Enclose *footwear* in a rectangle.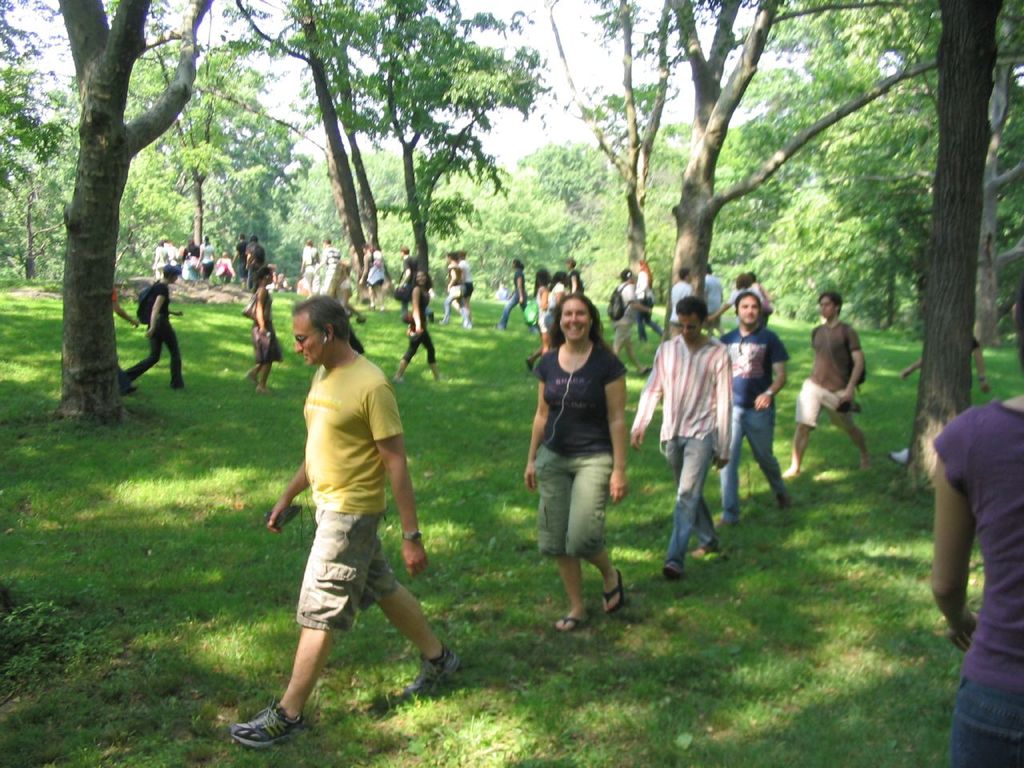
pyautogui.locateOnScreen(781, 490, 794, 514).
